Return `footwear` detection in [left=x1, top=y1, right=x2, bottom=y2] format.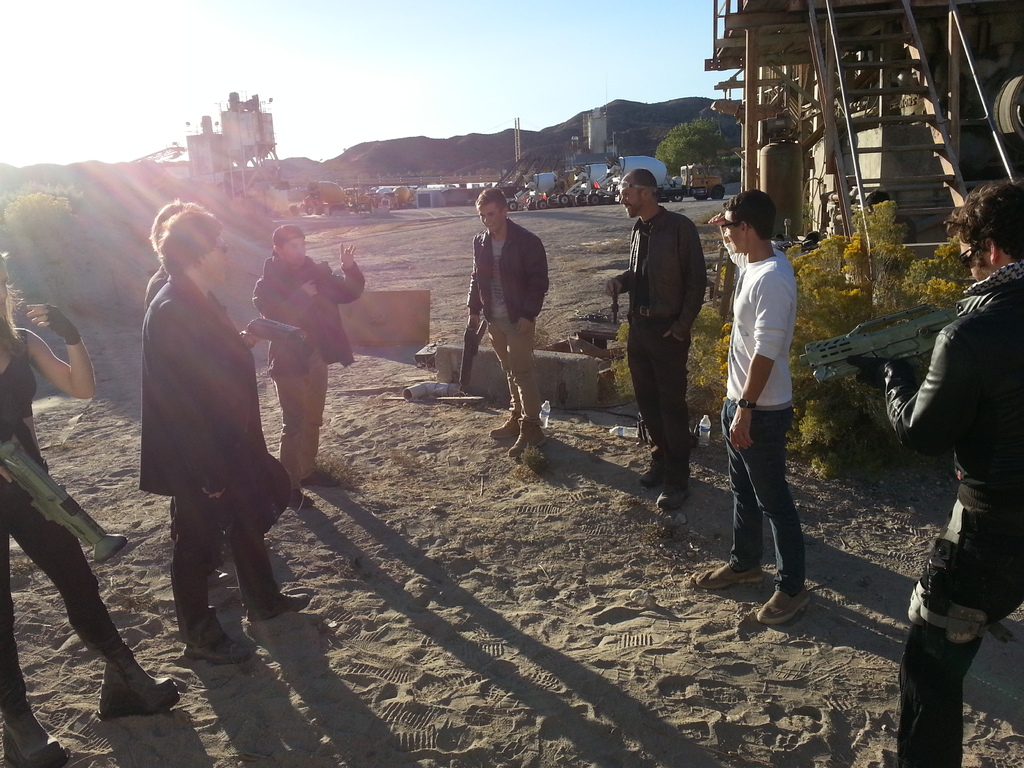
[left=514, top=415, right=544, bottom=455].
